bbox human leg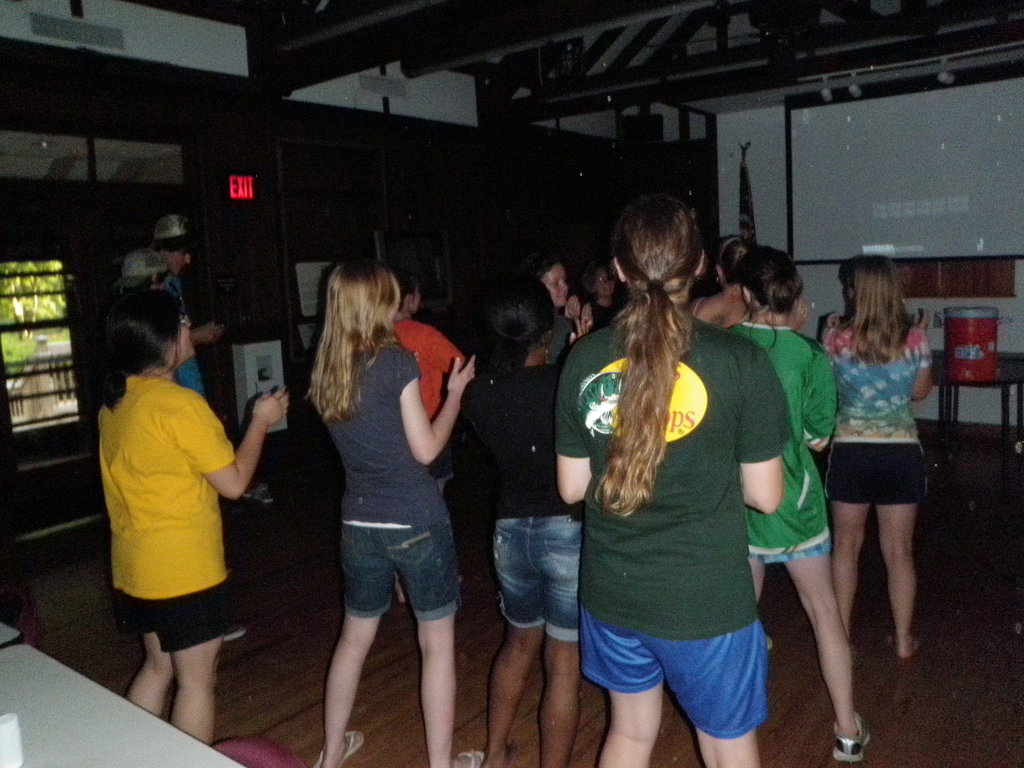
x1=395 y1=516 x2=477 y2=767
